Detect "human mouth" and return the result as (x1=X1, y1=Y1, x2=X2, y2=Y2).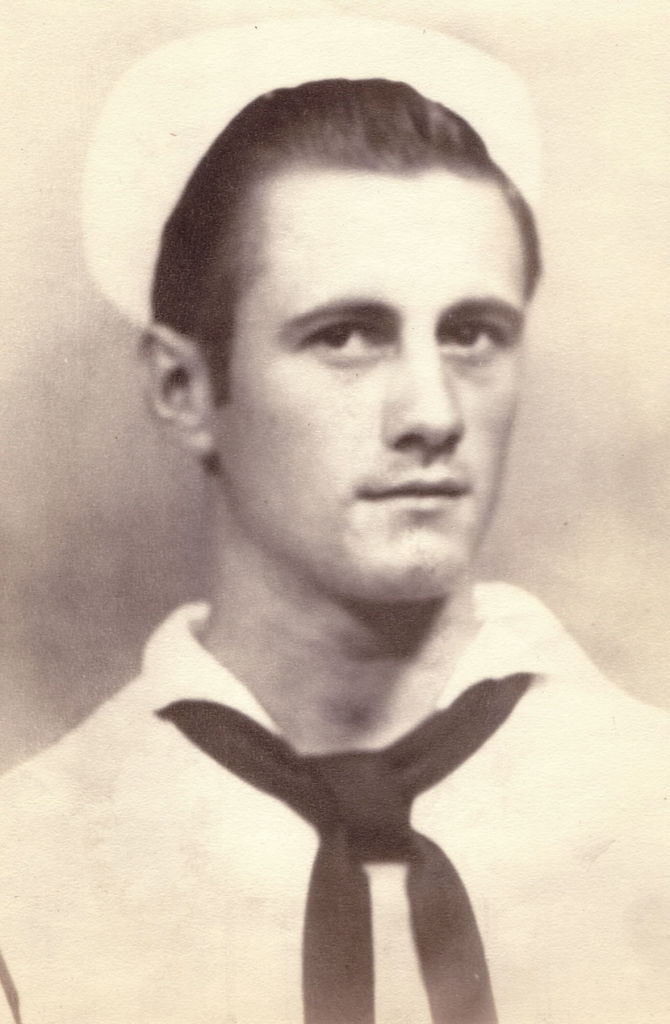
(x1=359, y1=483, x2=468, y2=513).
